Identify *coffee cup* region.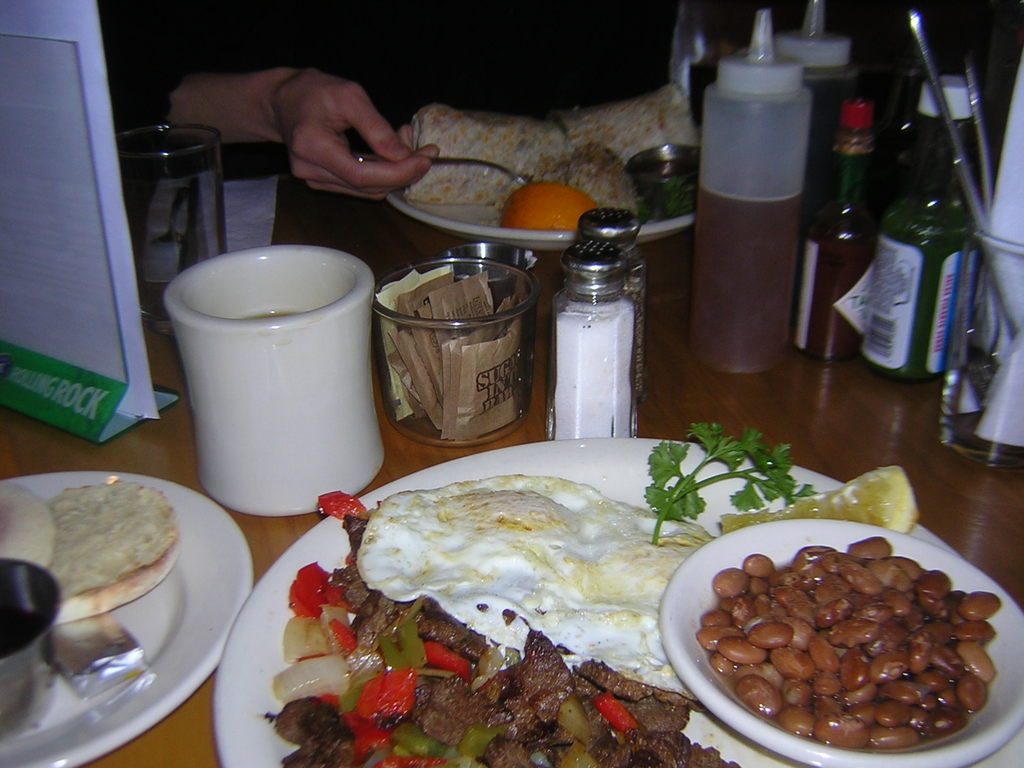
Region: bbox=(164, 241, 390, 516).
